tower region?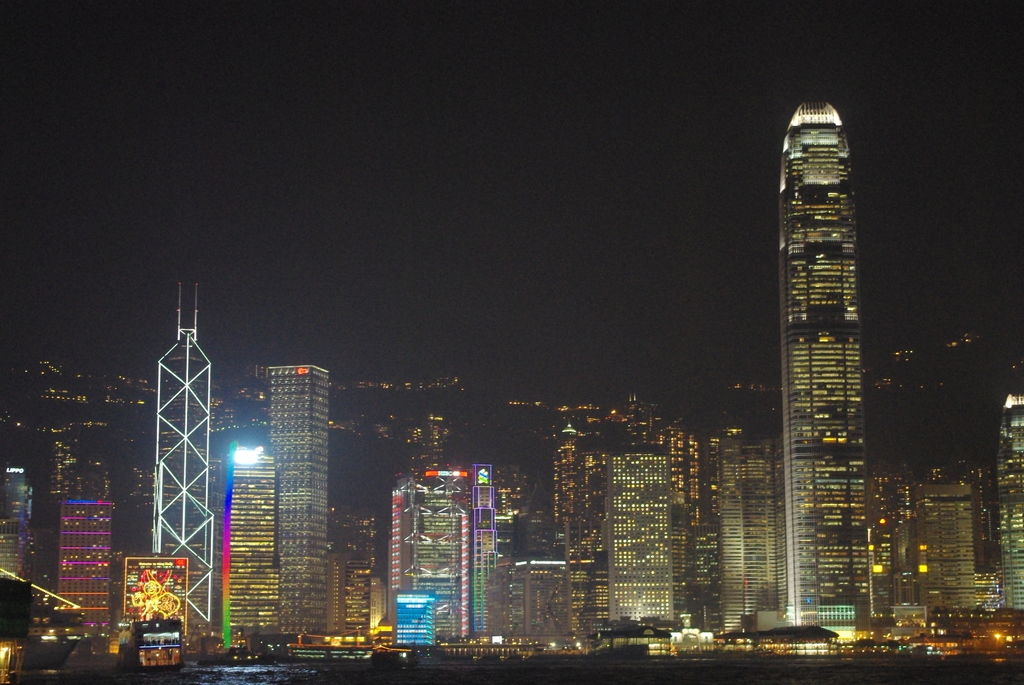
785:106:875:648
